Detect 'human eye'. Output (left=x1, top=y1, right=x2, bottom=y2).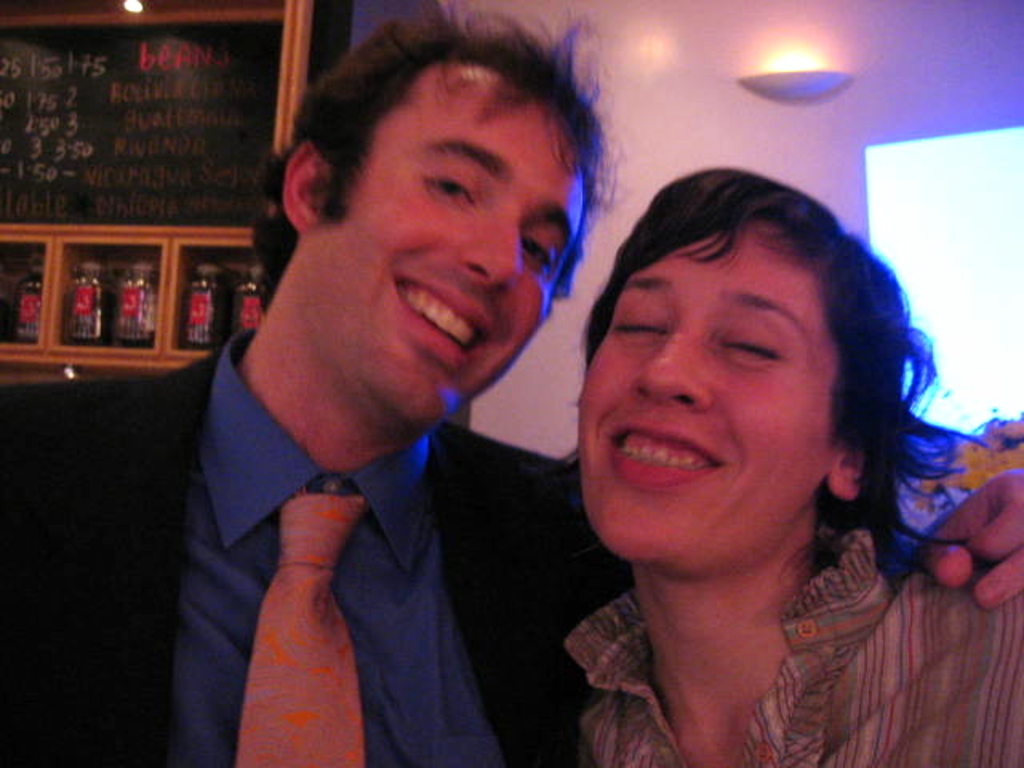
(left=718, top=328, right=784, bottom=363).
